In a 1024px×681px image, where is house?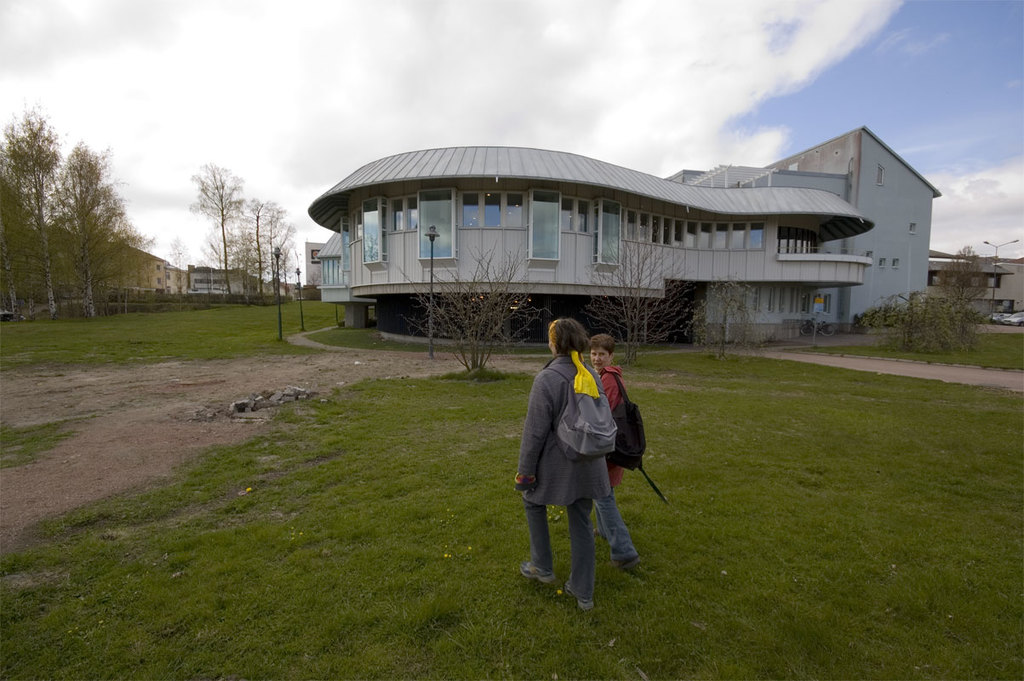
(x1=0, y1=216, x2=180, y2=319).
